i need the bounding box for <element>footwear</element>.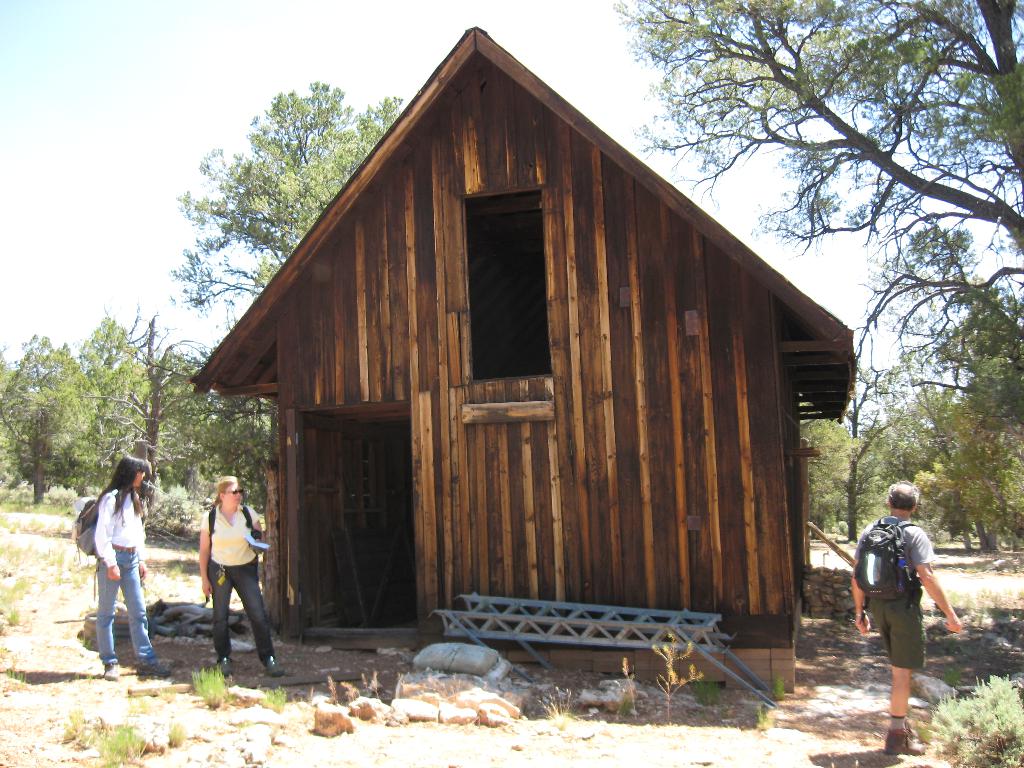
Here it is: [884, 730, 927, 756].
